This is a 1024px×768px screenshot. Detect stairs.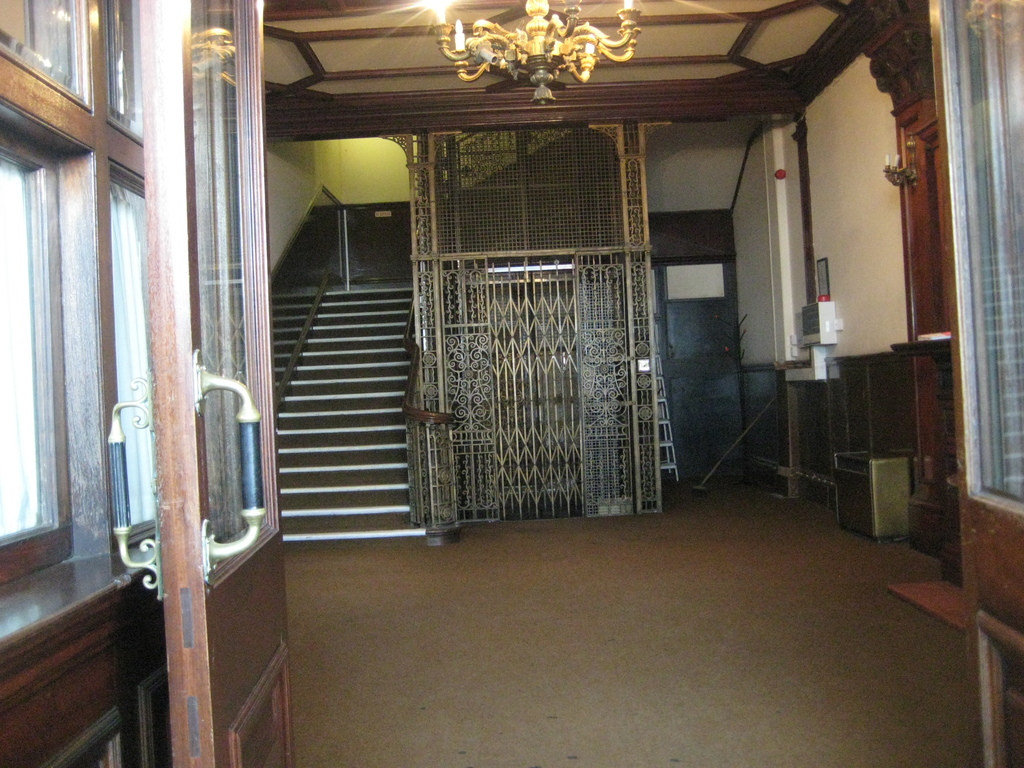
(left=271, top=287, right=426, bottom=543).
